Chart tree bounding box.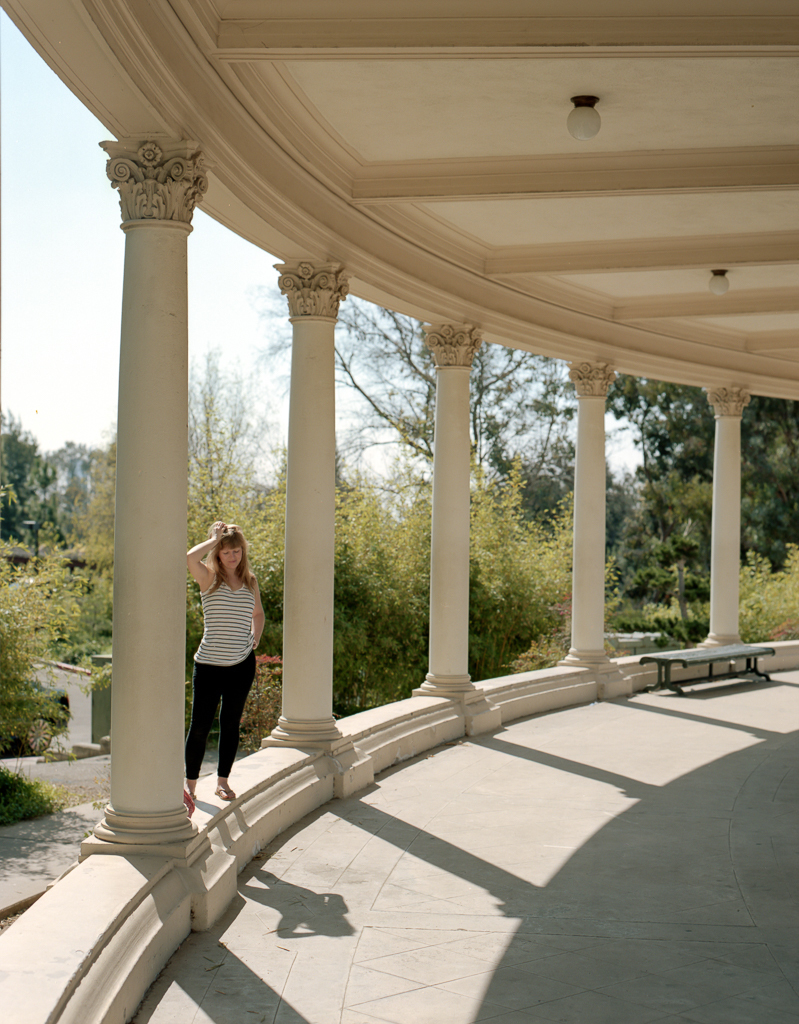
Charted: BBox(598, 368, 798, 650).
